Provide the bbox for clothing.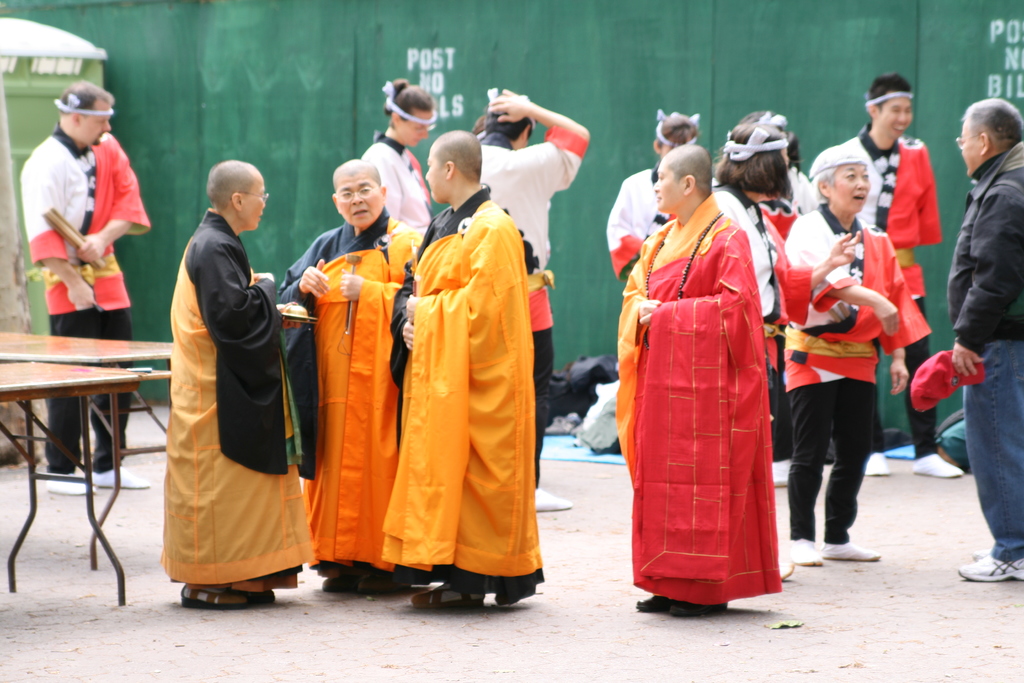
crop(622, 169, 799, 597).
